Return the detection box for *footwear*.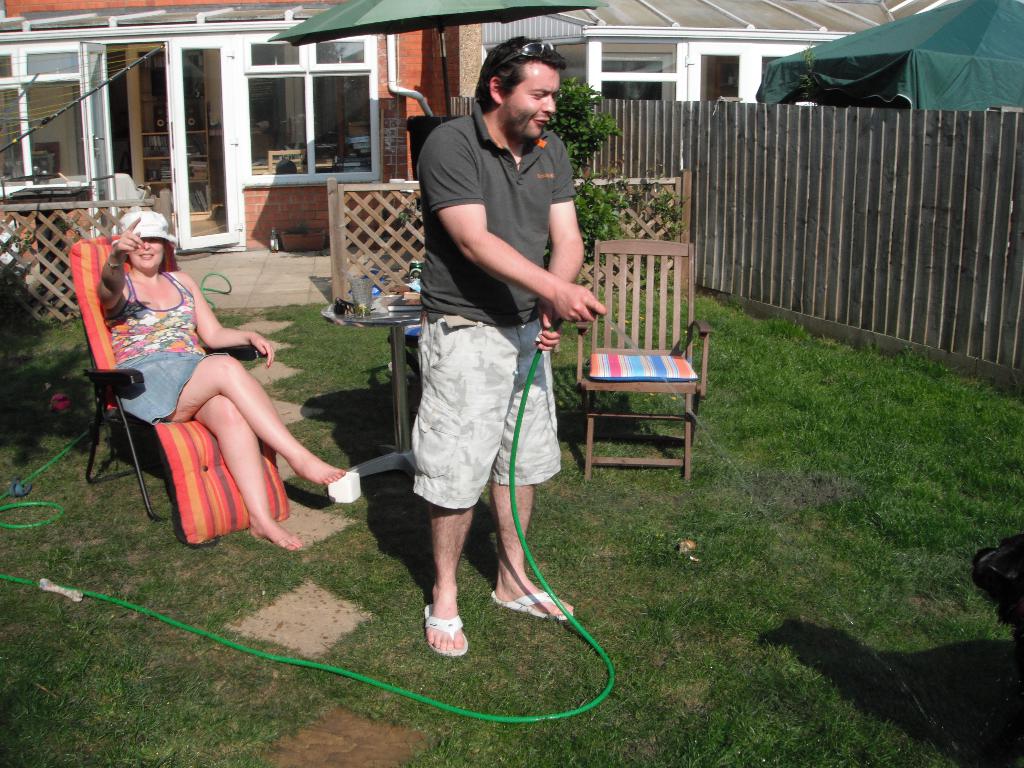
bbox(420, 602, 465, 656).
